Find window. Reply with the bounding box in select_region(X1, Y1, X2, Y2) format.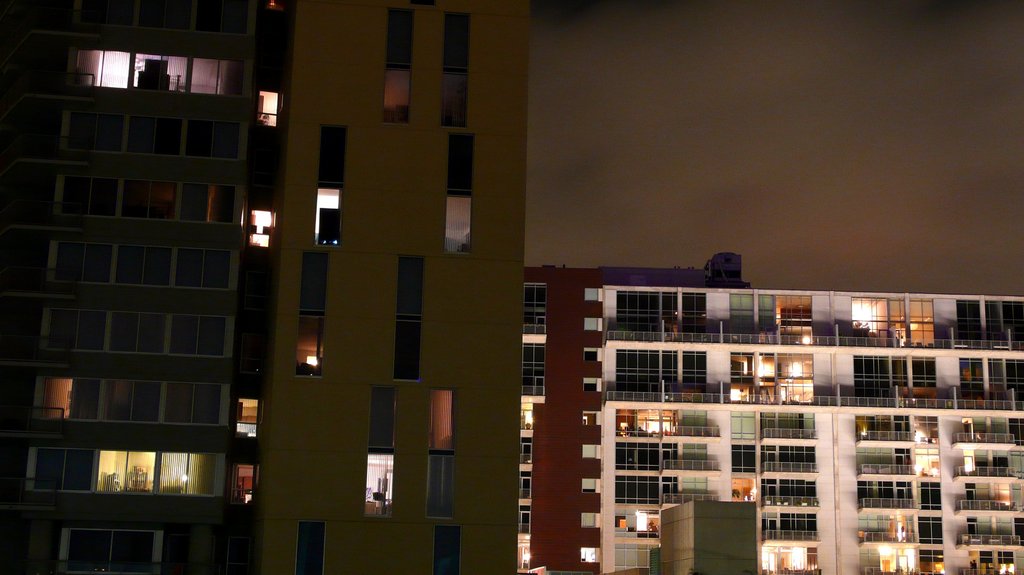
select_region(225, 394, 261, 444).
